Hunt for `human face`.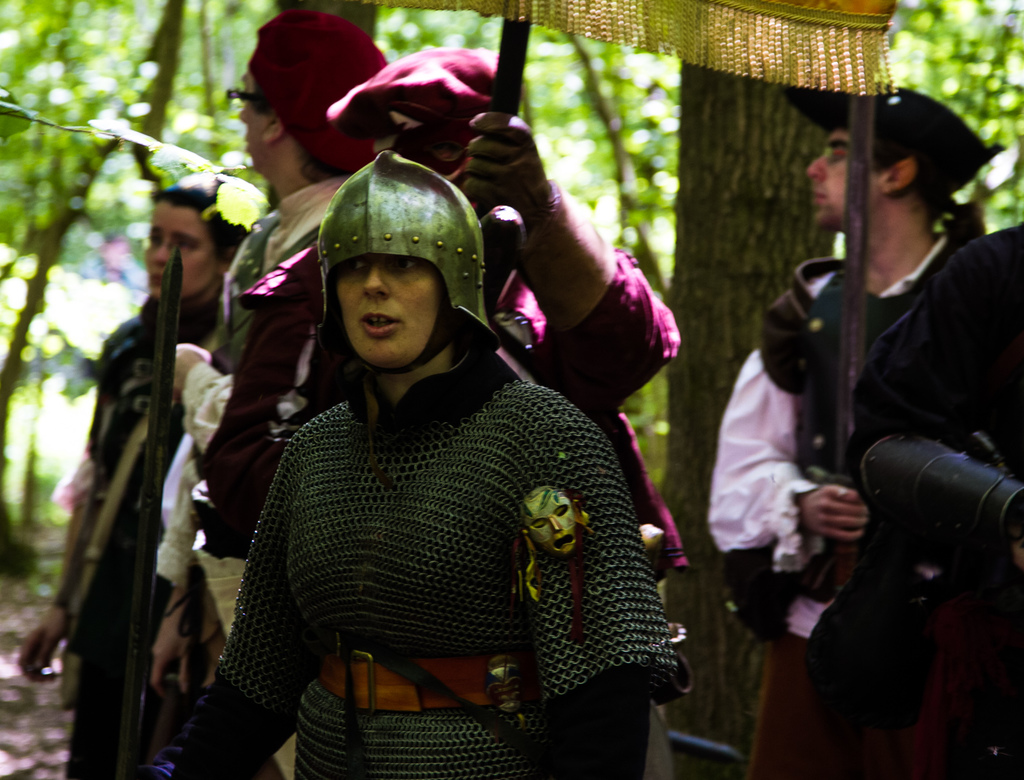
Hunted down at 813 129 884 231.
